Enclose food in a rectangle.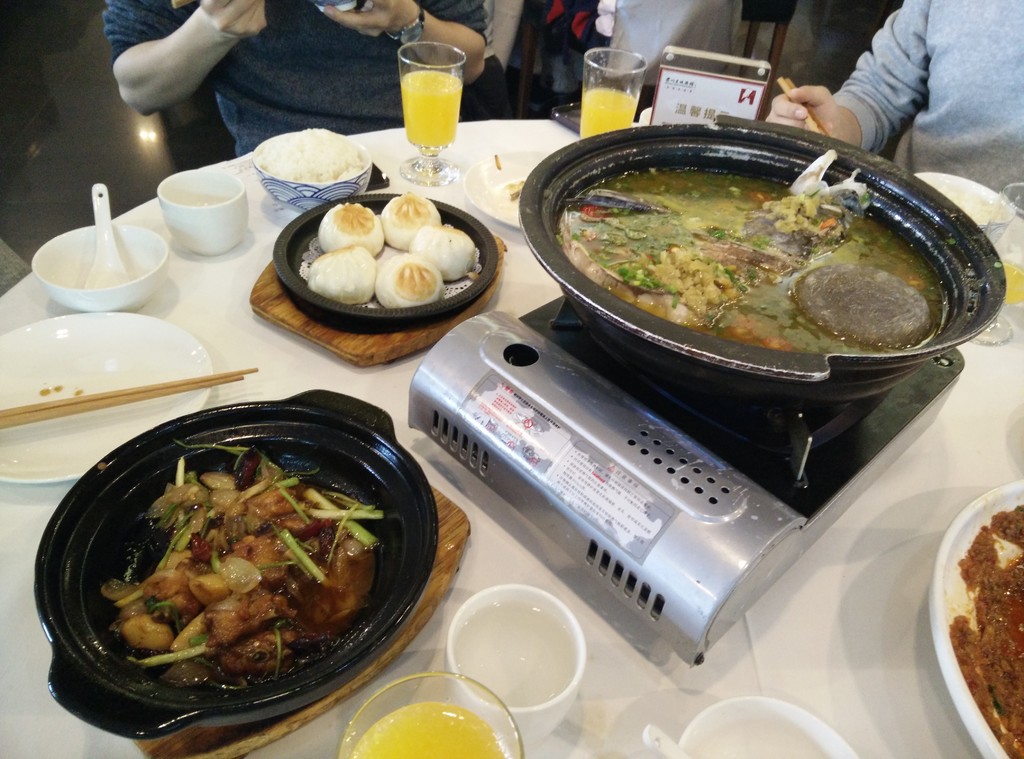
detection(404, 220, 479, 285).
